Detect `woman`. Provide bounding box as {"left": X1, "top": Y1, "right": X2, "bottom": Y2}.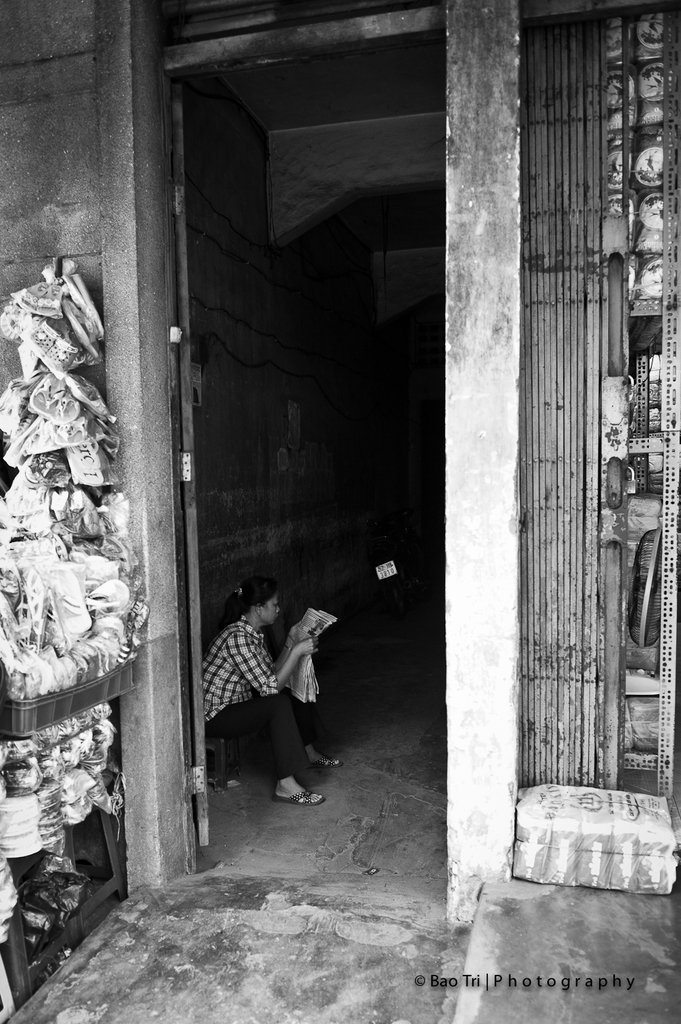
{"left": 188, "top": 561, "right": 345, "bottom": 830}.
